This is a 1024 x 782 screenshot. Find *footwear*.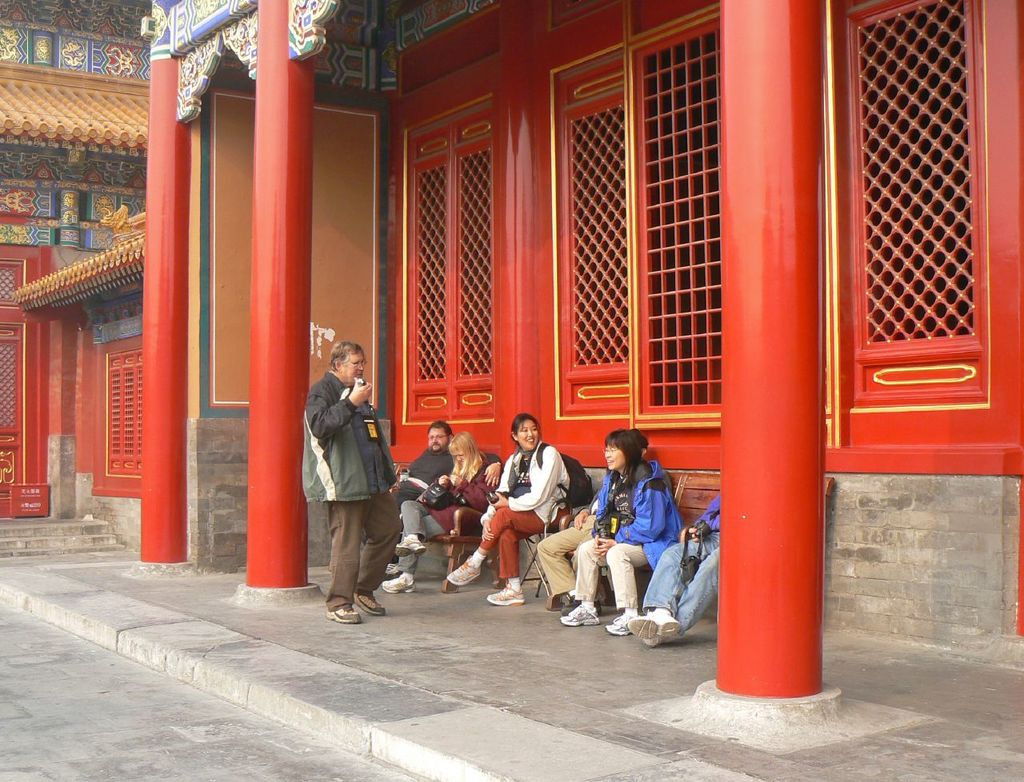
Bounding box: 396, 532, 427, 556.
